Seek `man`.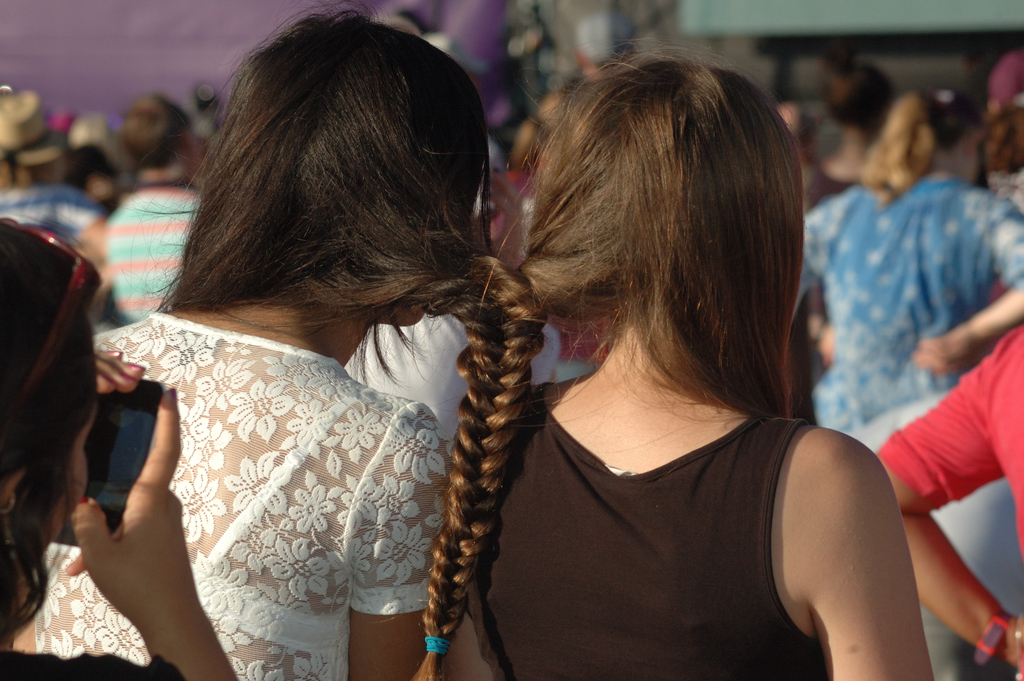
(x1=101, y1=95, x2=204, y2=317).
